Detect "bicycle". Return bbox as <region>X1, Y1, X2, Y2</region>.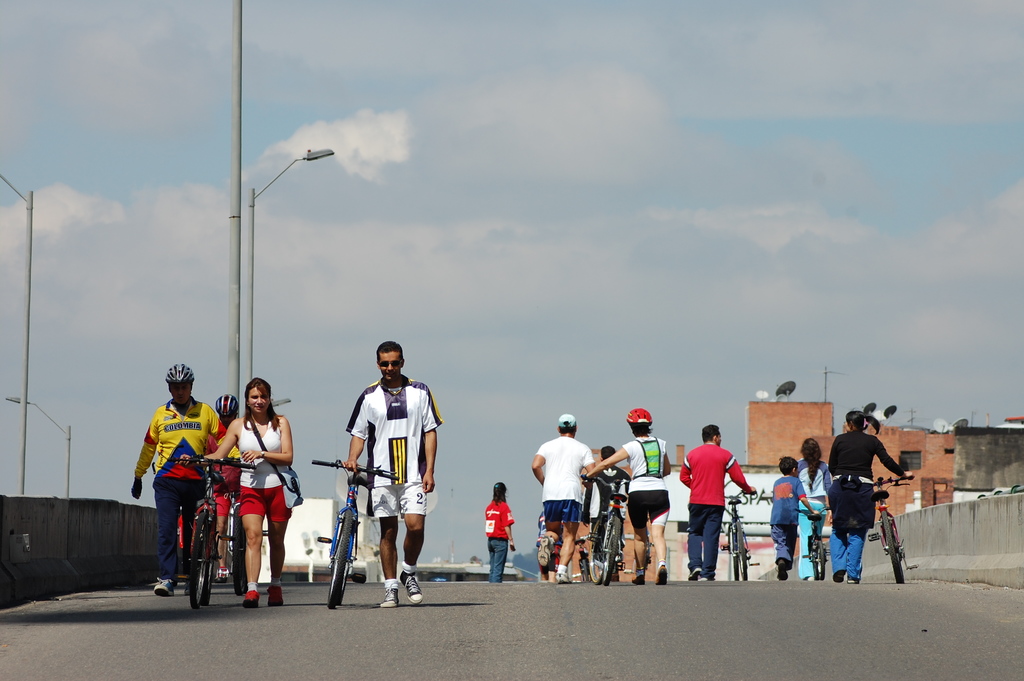
<region>723, 485, 753, 587</region>.
